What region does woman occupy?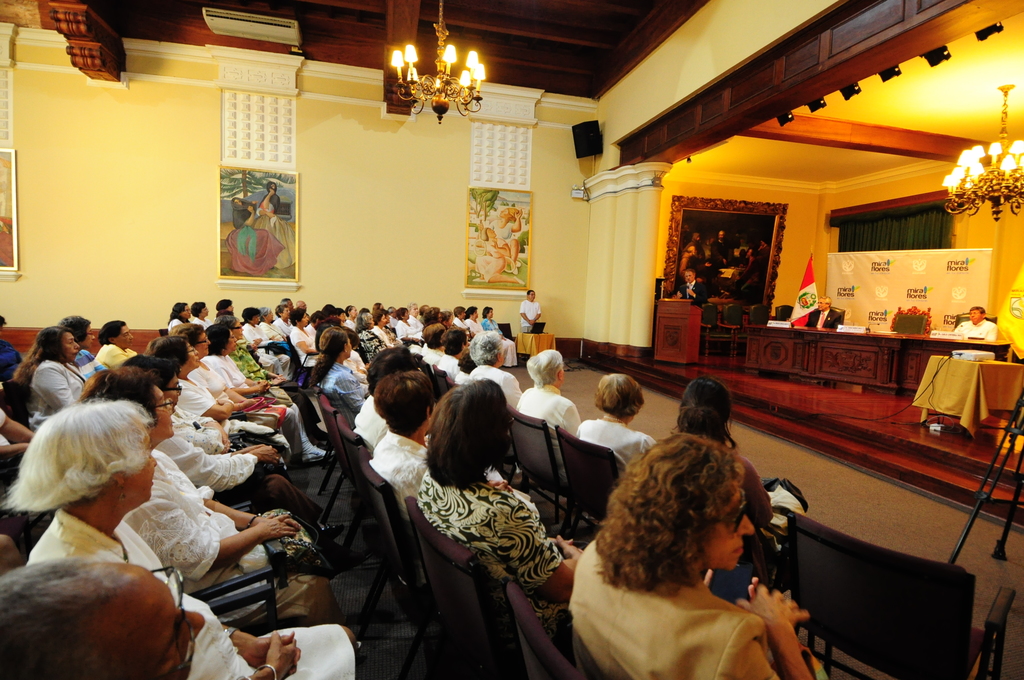
select_region(120, 352, 262, 451).
